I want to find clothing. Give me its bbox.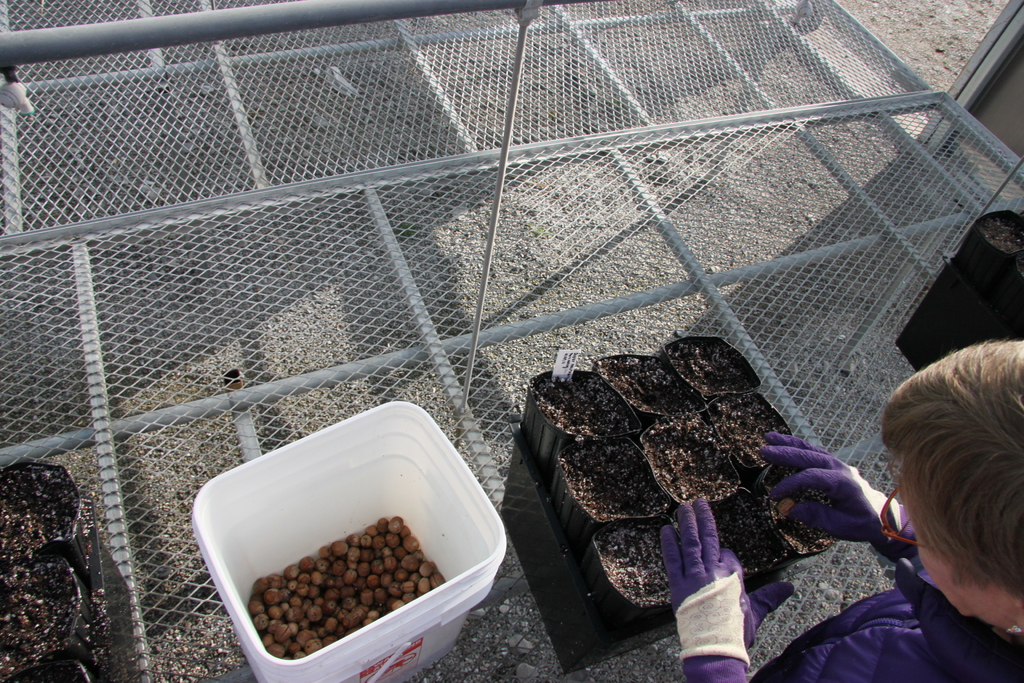
653 423 1023 682.
